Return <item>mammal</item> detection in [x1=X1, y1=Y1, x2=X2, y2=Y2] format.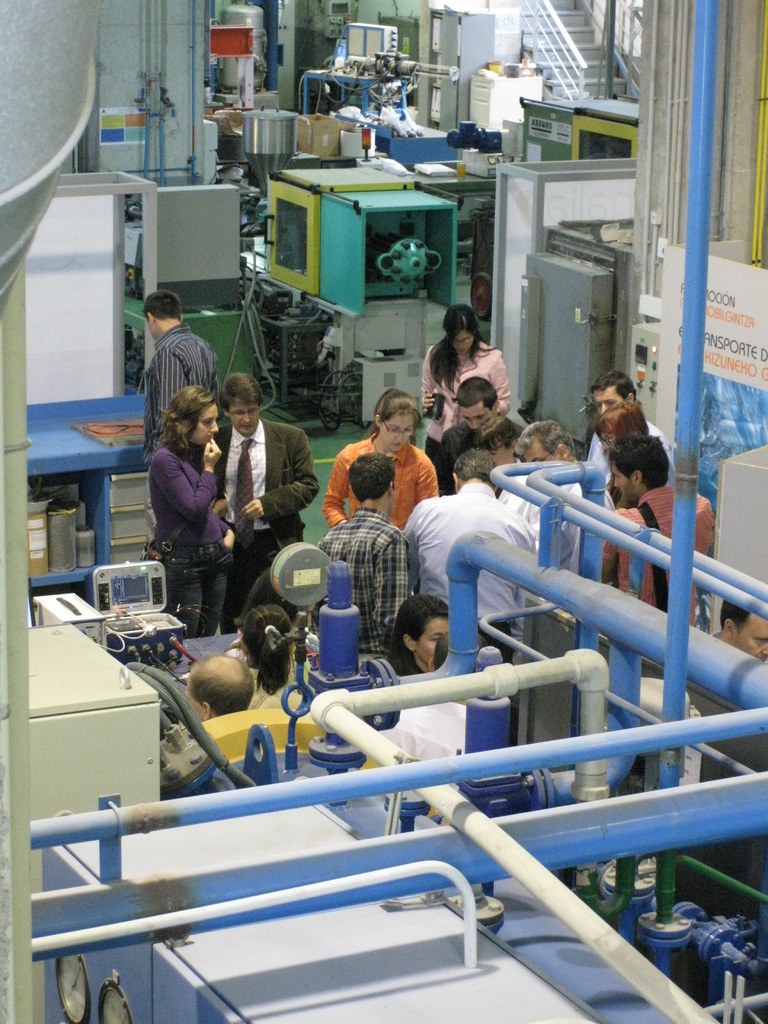
[x1=475, y1=416, x2=518, y2=467].
